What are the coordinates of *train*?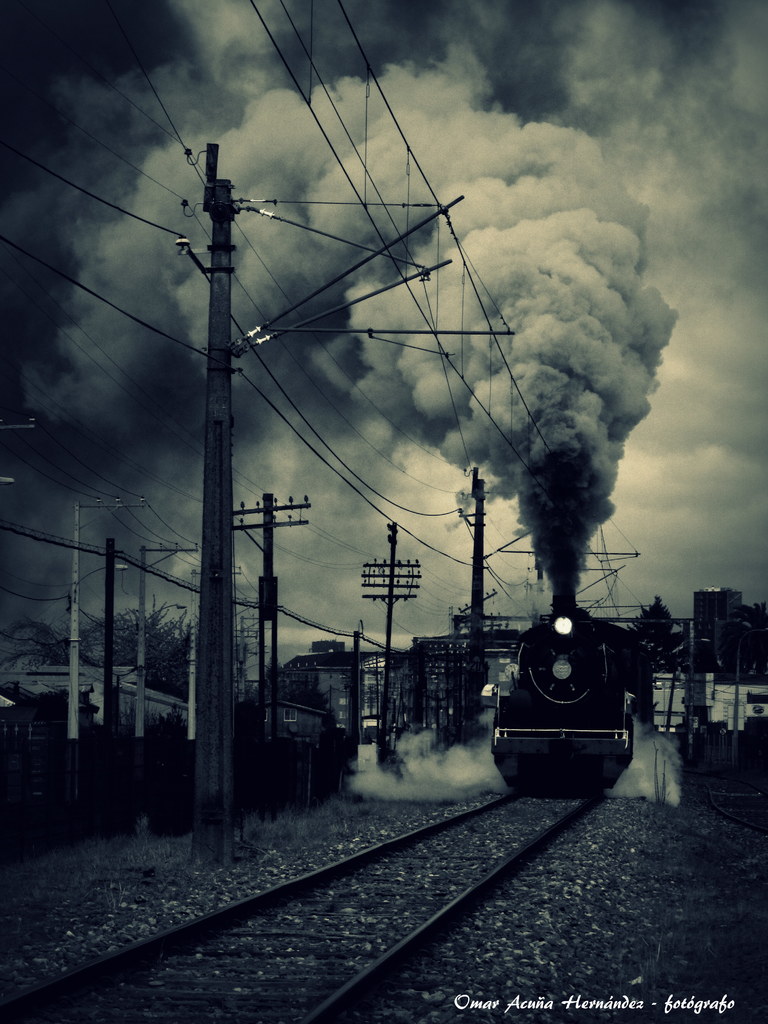
left=492, top=595, right=637, bottom=791.
